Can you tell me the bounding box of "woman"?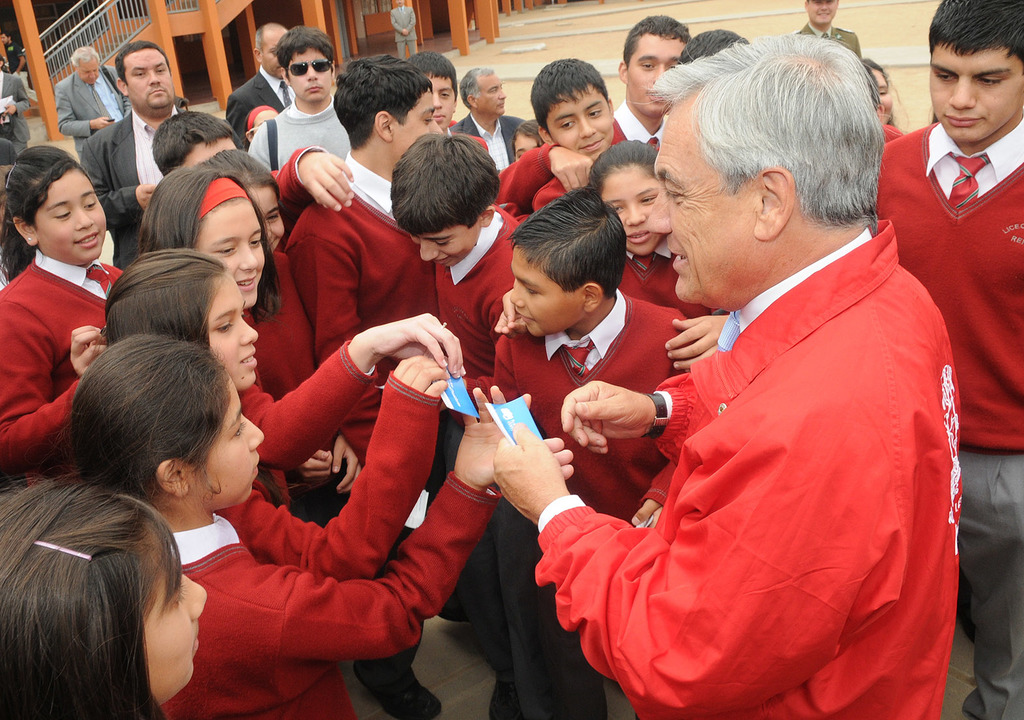
<box>2,436,215,715</box>.
